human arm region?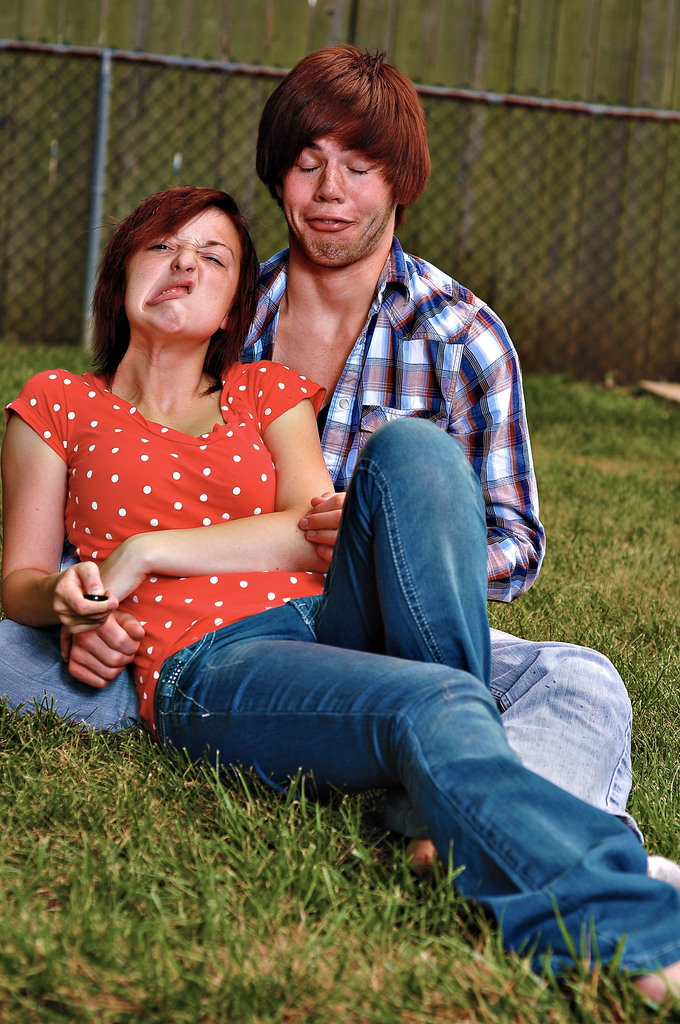
select_region(481, 292, 533, 612)
